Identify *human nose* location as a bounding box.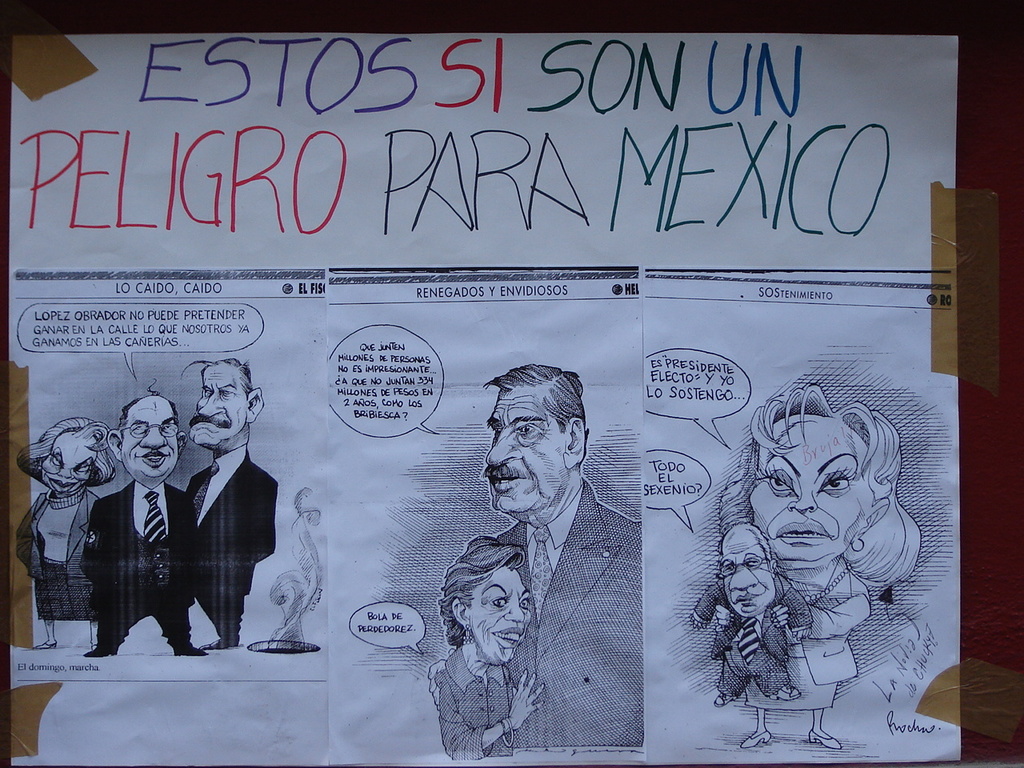
(x1=486, y1=431, x2=519, y2=469).
